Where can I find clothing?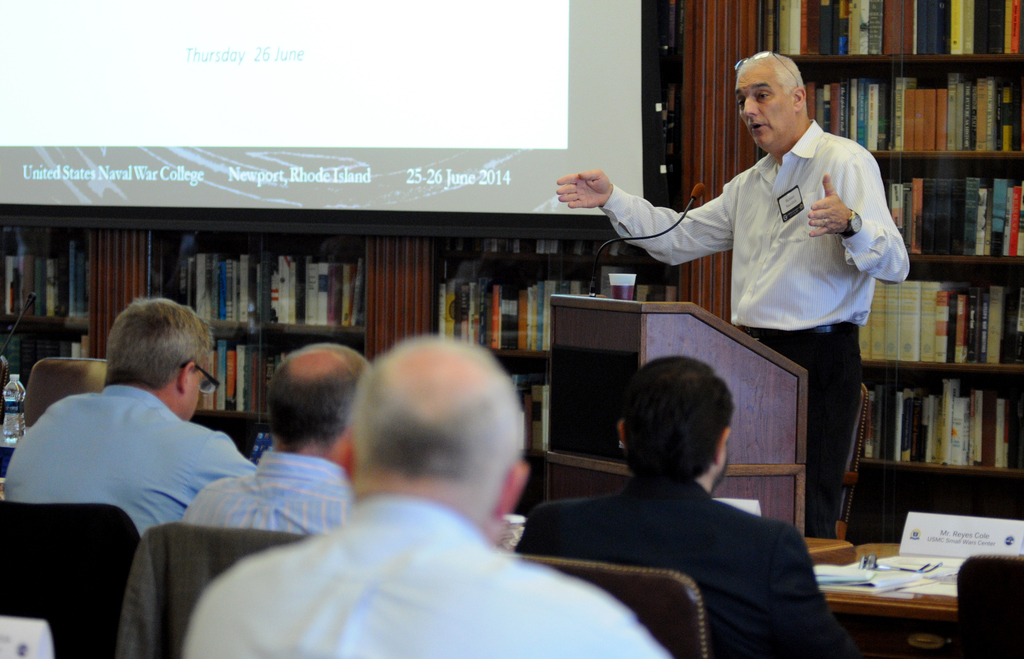
You can find it at 175,493,678,658.
